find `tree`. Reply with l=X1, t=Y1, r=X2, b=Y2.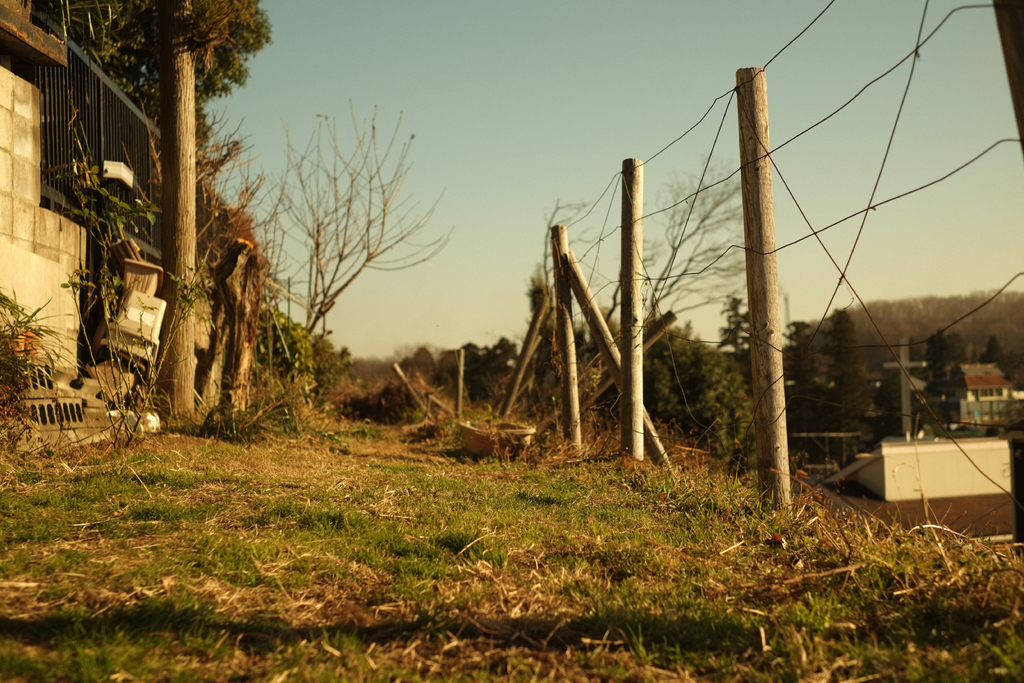
l=263, t=95, r=450, b=331.
